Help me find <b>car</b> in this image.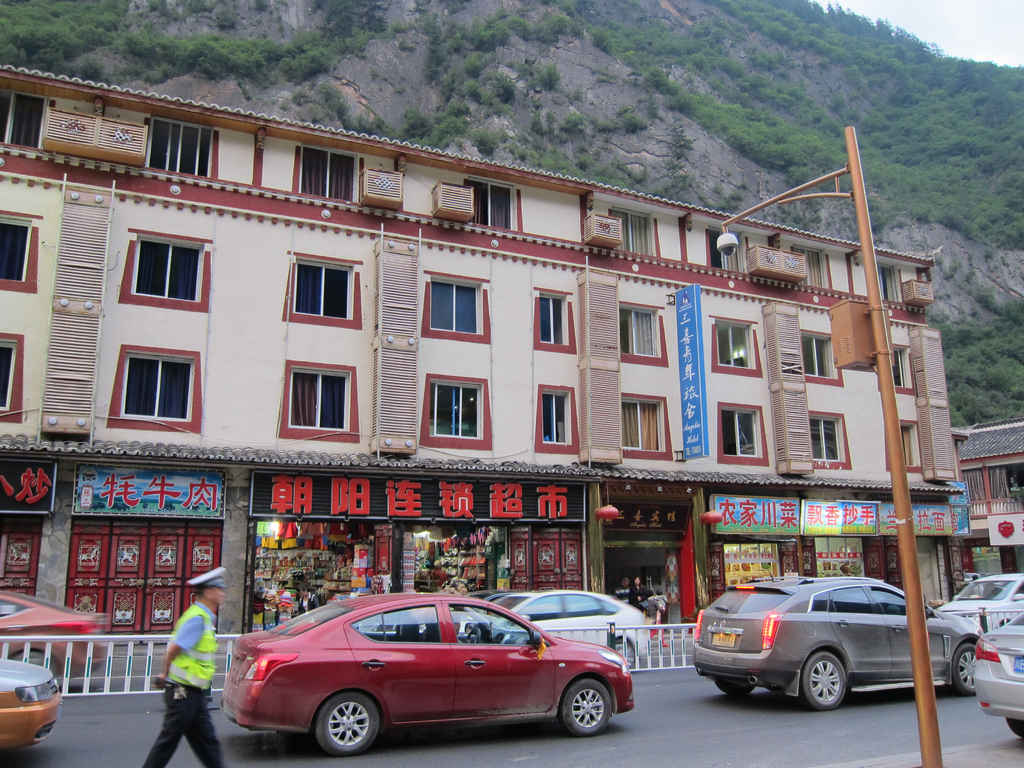
Found it: box=[219, 592, 637, 757].
